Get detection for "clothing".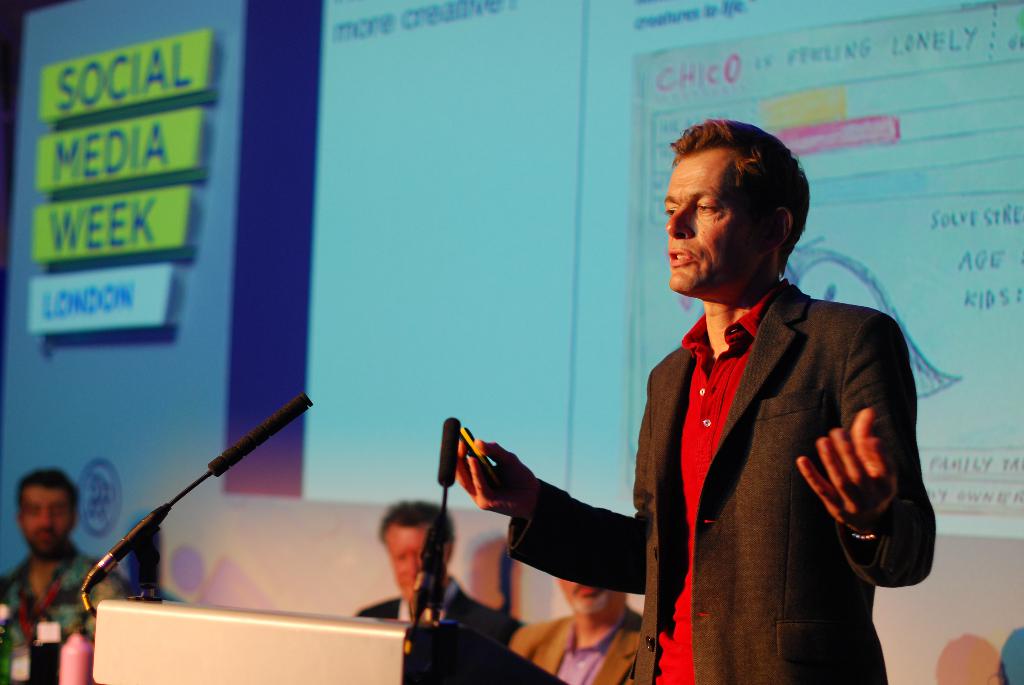
Detection: 506, 615, 665, 684.
